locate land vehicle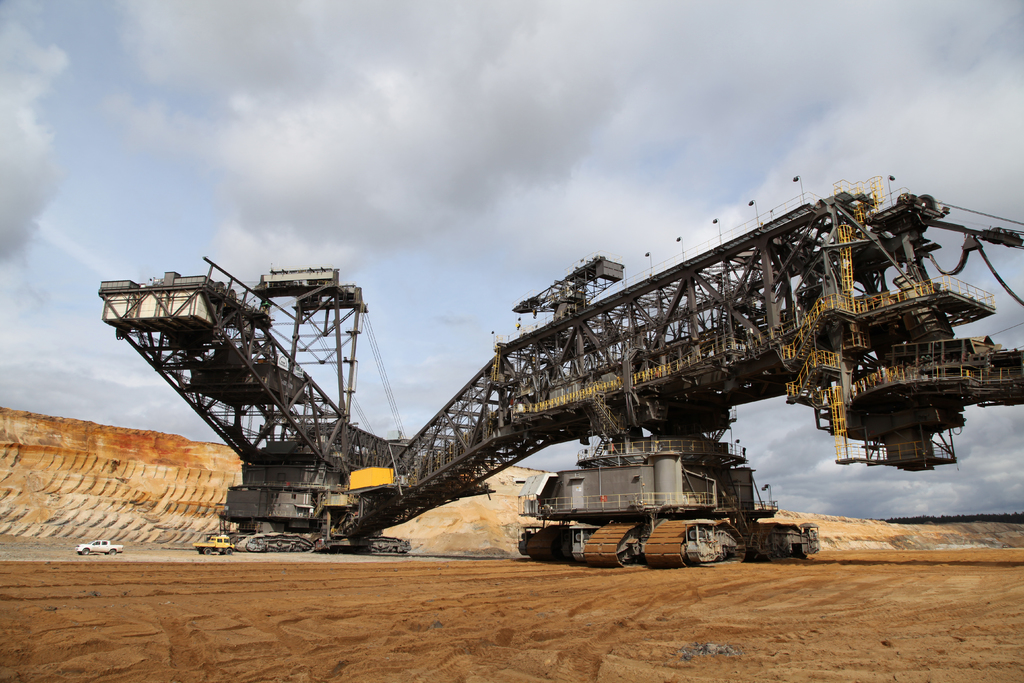
(left=508, top=418, right=842, bottom=573)
